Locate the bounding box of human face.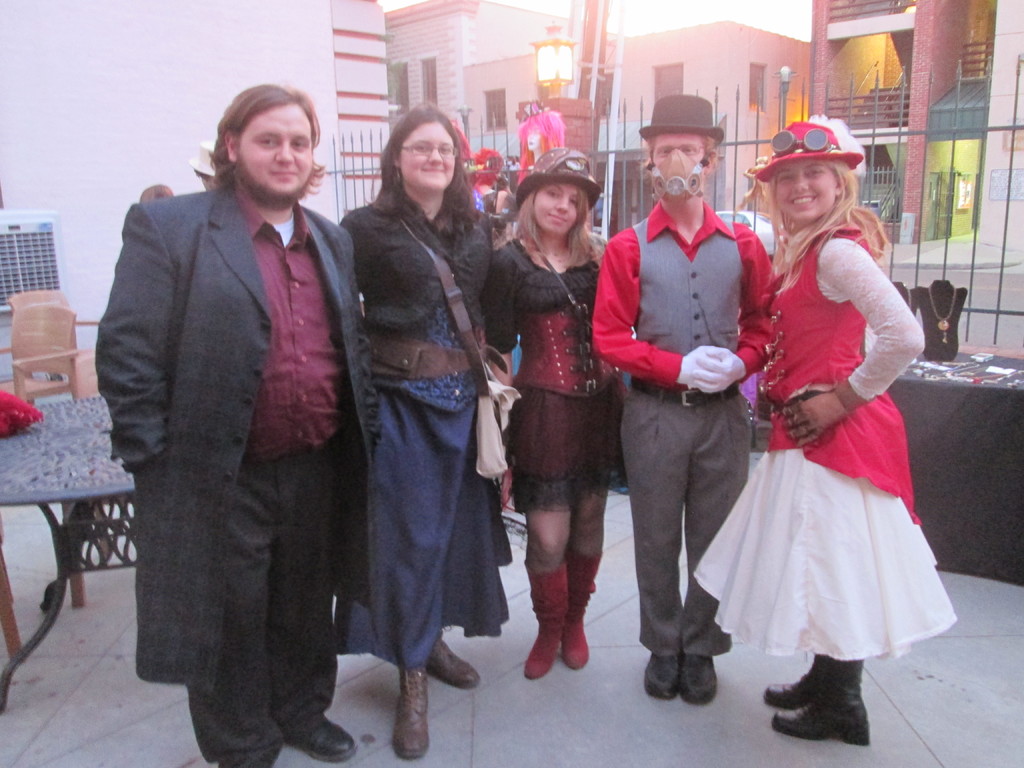
Bounding box: 525,124,546,151.
